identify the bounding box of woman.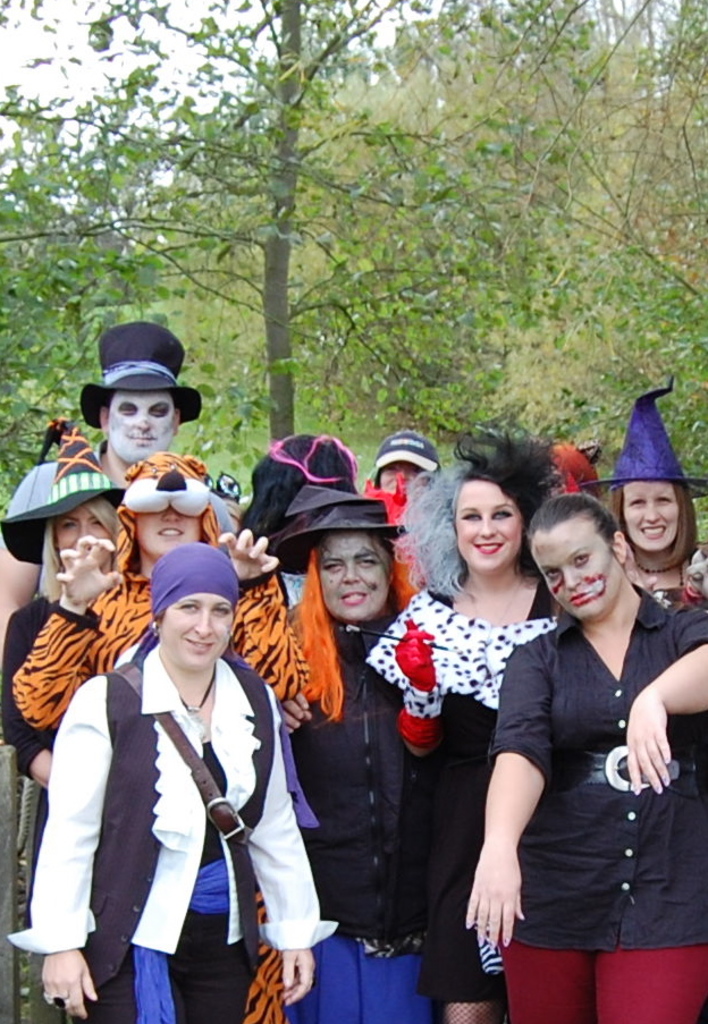
[588, 373, 707, 604].
